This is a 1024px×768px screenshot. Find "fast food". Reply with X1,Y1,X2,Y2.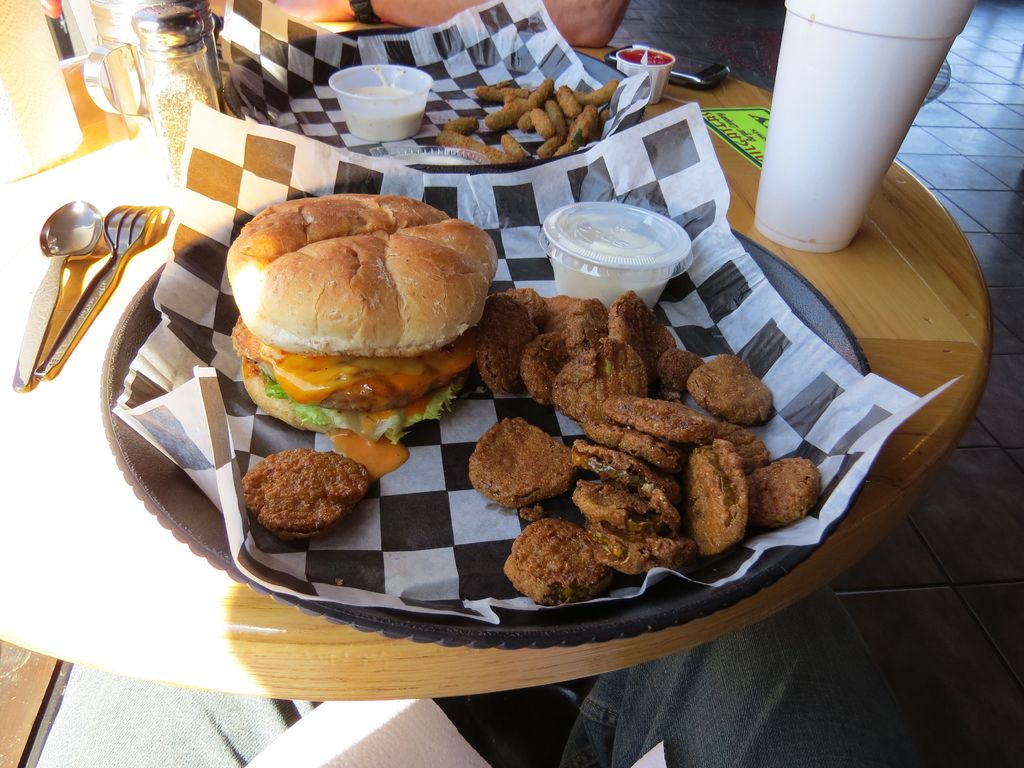
749,457,822,530.
